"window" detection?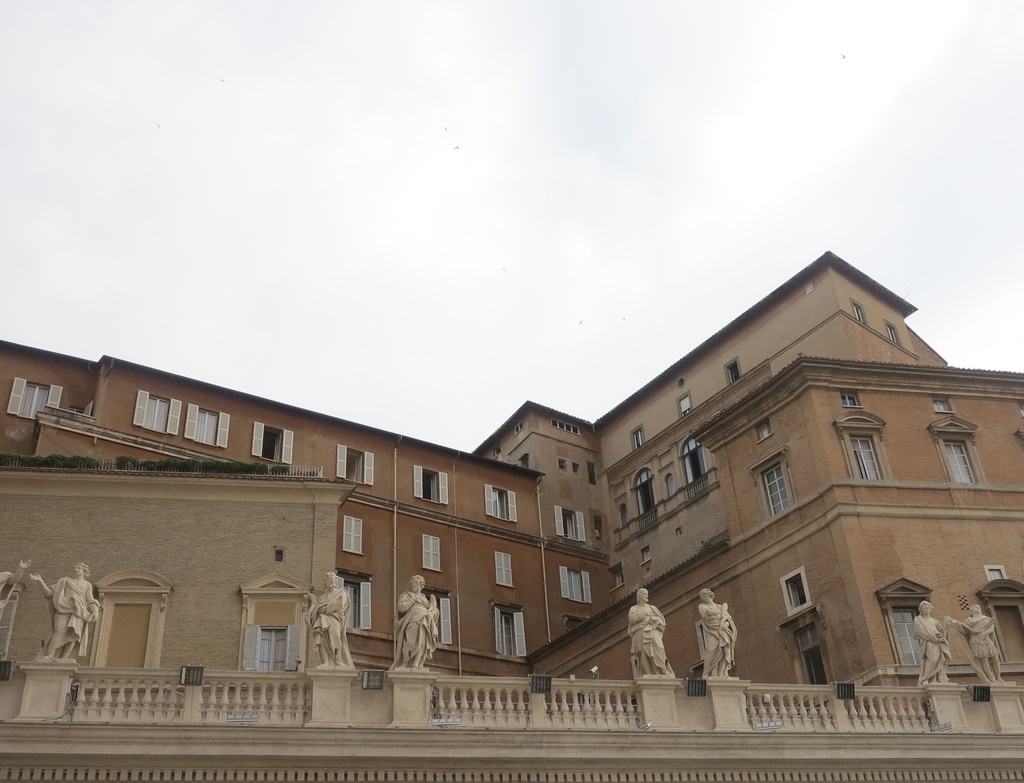
680 438 708 488
